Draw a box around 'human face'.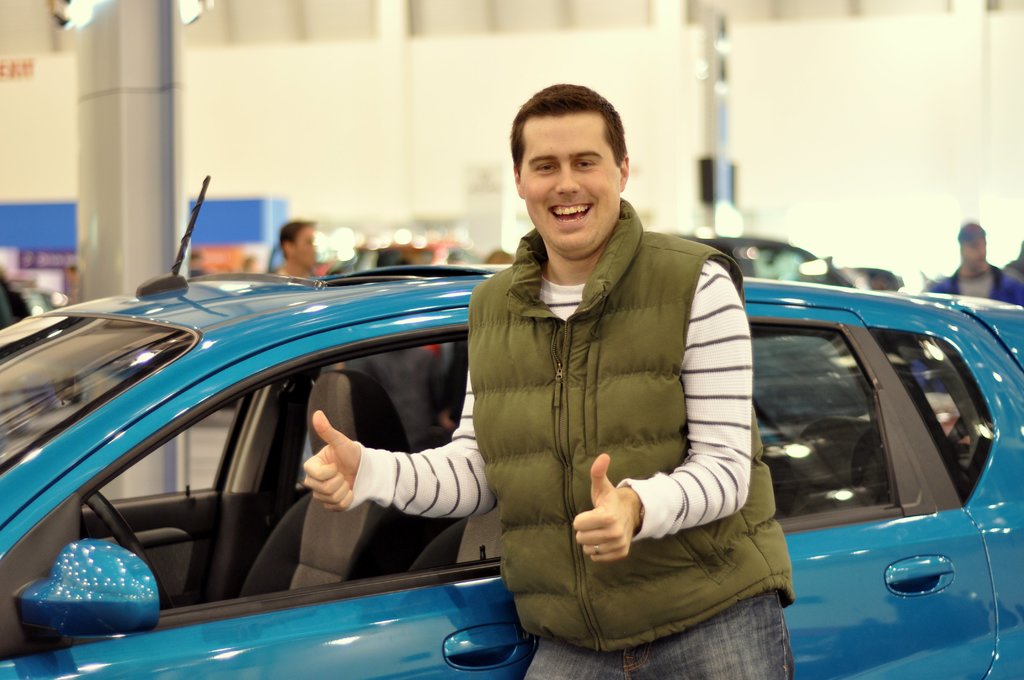
[left=962, top=236, right=987, bottom=268].
